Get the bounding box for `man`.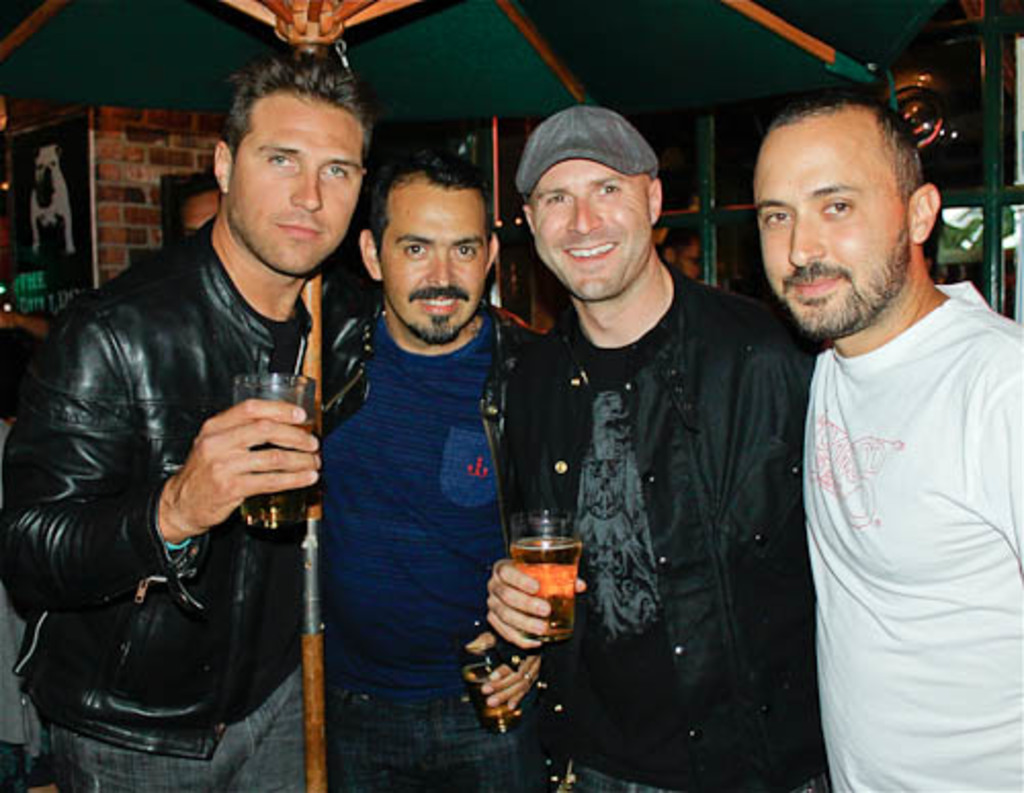
(745,53,1018,792).
